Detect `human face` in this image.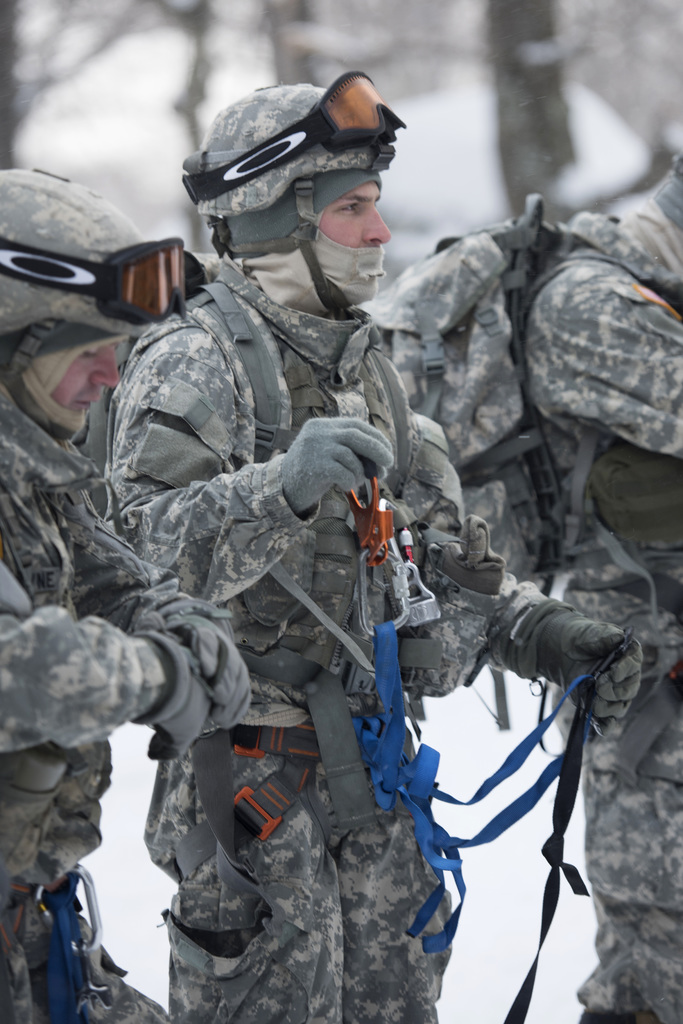
Detection: <region>43, 330, 122, 417</region>.
